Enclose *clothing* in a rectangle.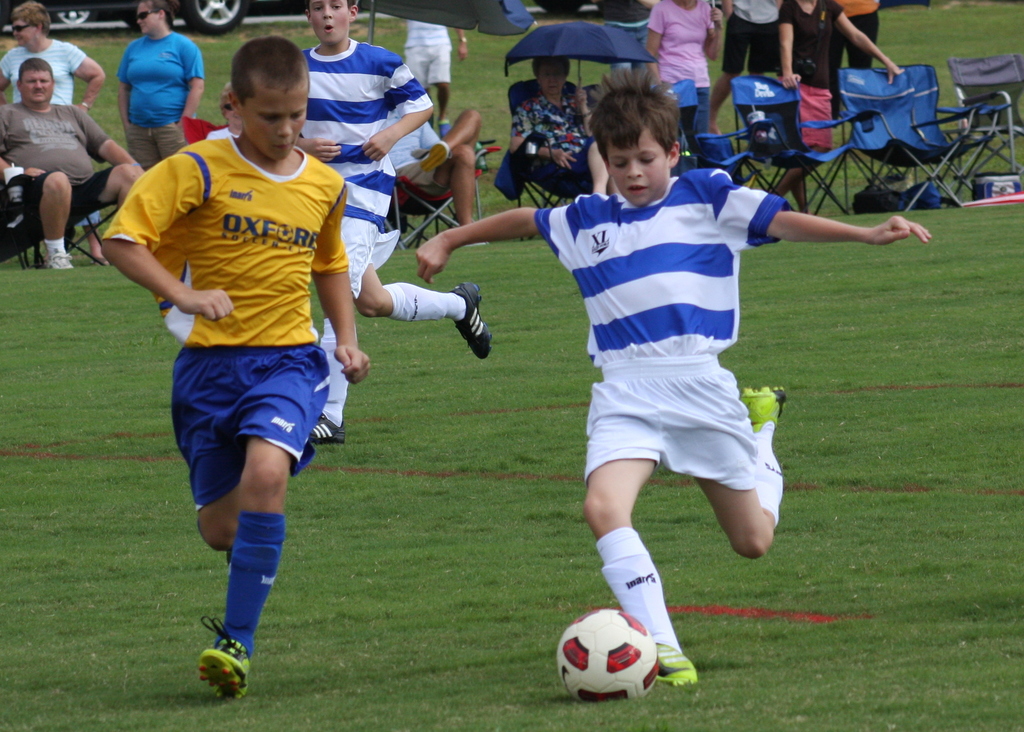
[left=511, top=81, right=605, bottom=183].
